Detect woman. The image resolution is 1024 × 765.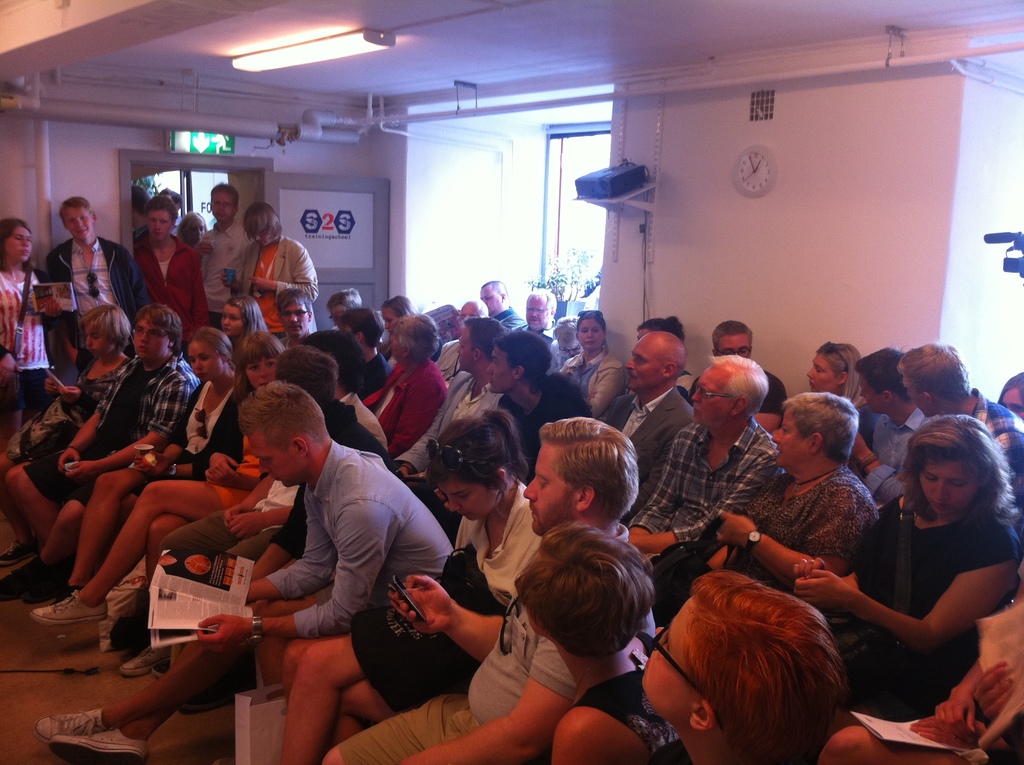
<region>805, 342, 871, 429</region>.
